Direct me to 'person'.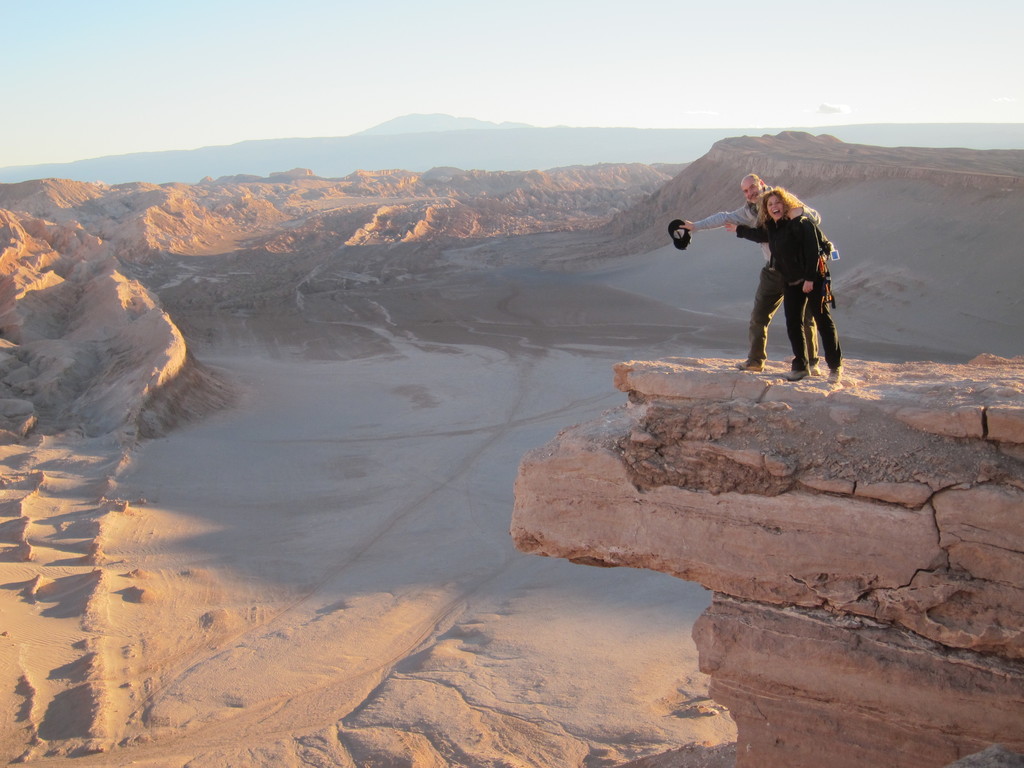
Direction: box(676, 173, 845, 385).
